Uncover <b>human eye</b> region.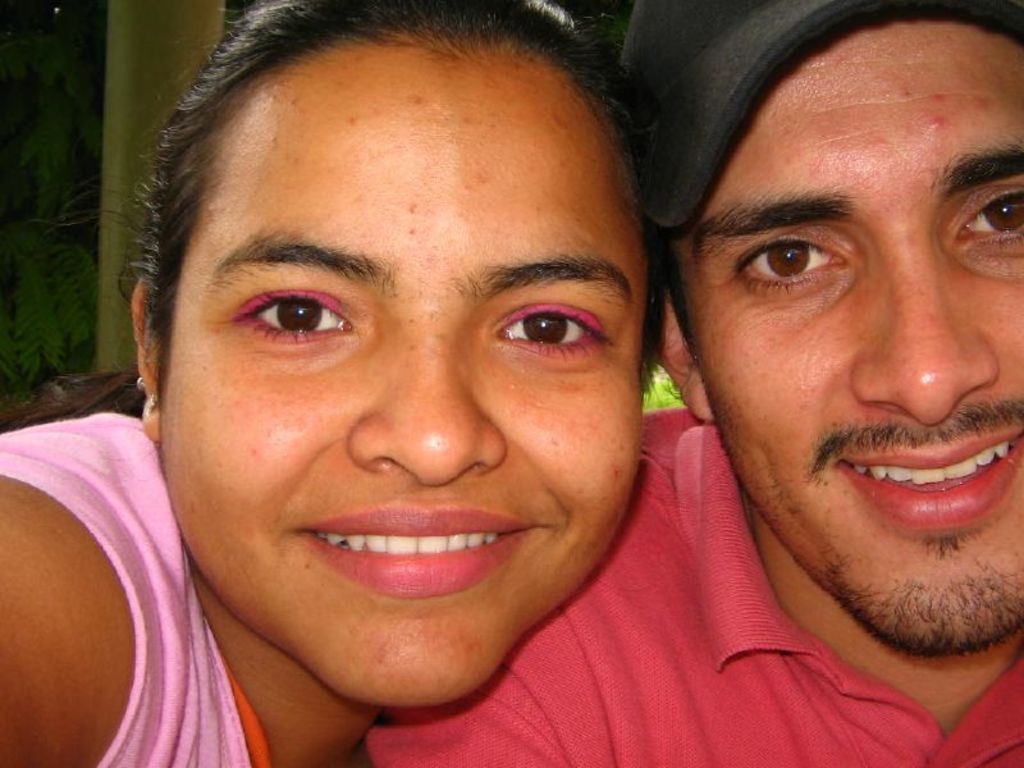
Uncovered: region(227, 284, 351, 352).
